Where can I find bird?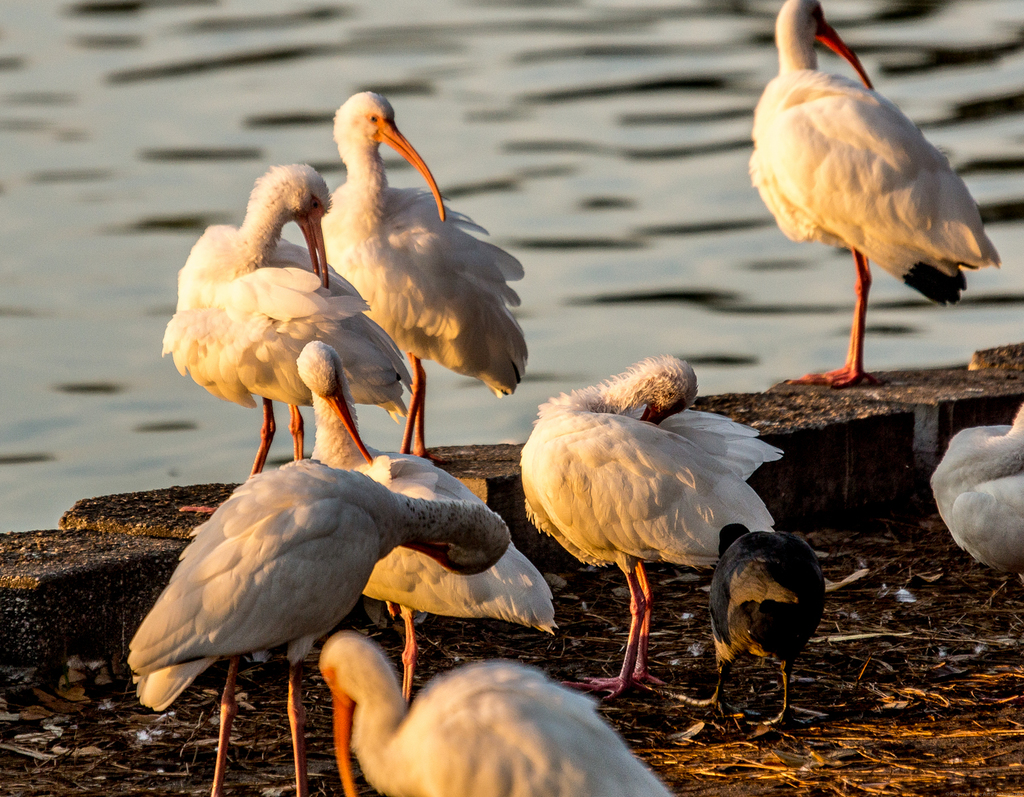
You can find it at bbox(929, 400, 1023, 601).
